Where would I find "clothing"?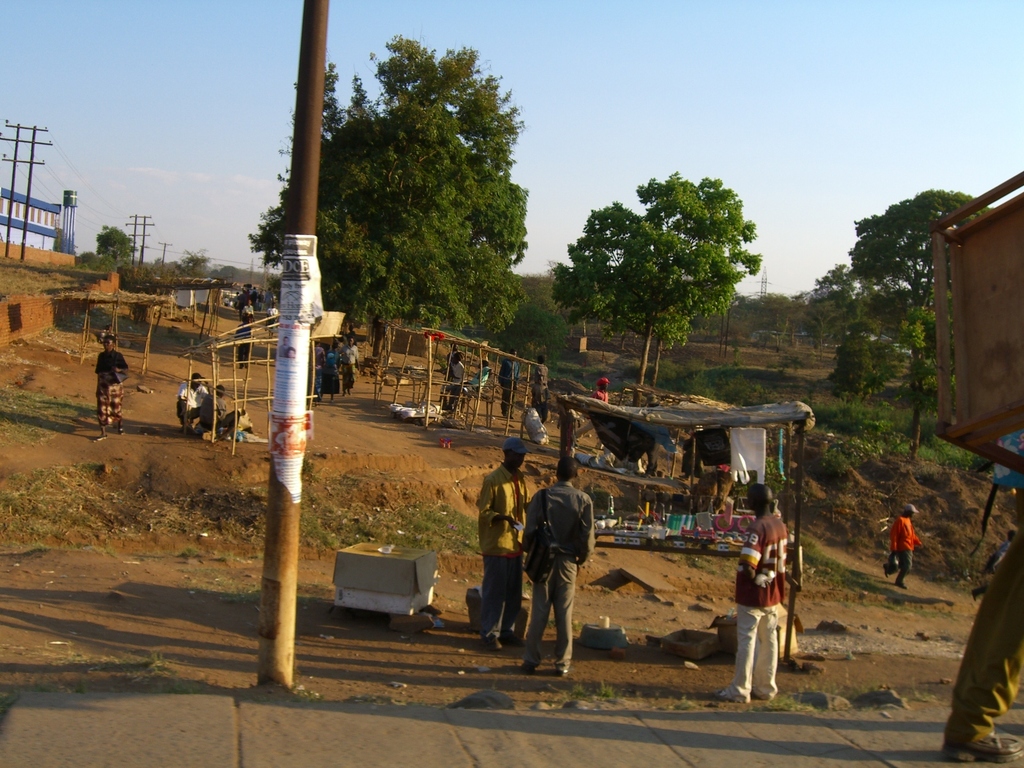
At locate(590, 387, 607, 403).
